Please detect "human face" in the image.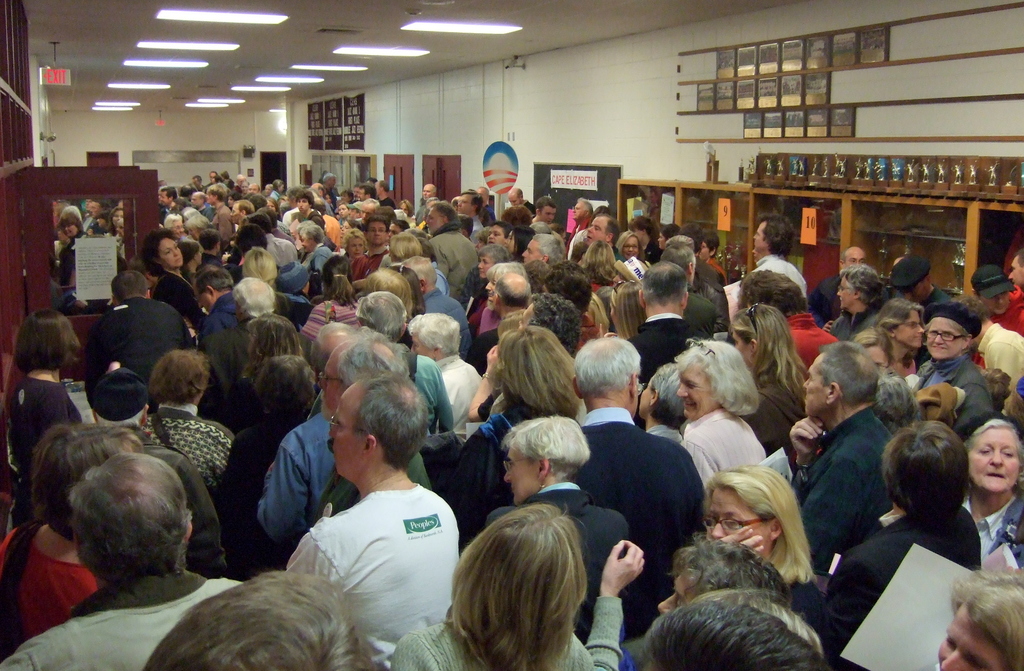
(487, 226, 507, 245).
